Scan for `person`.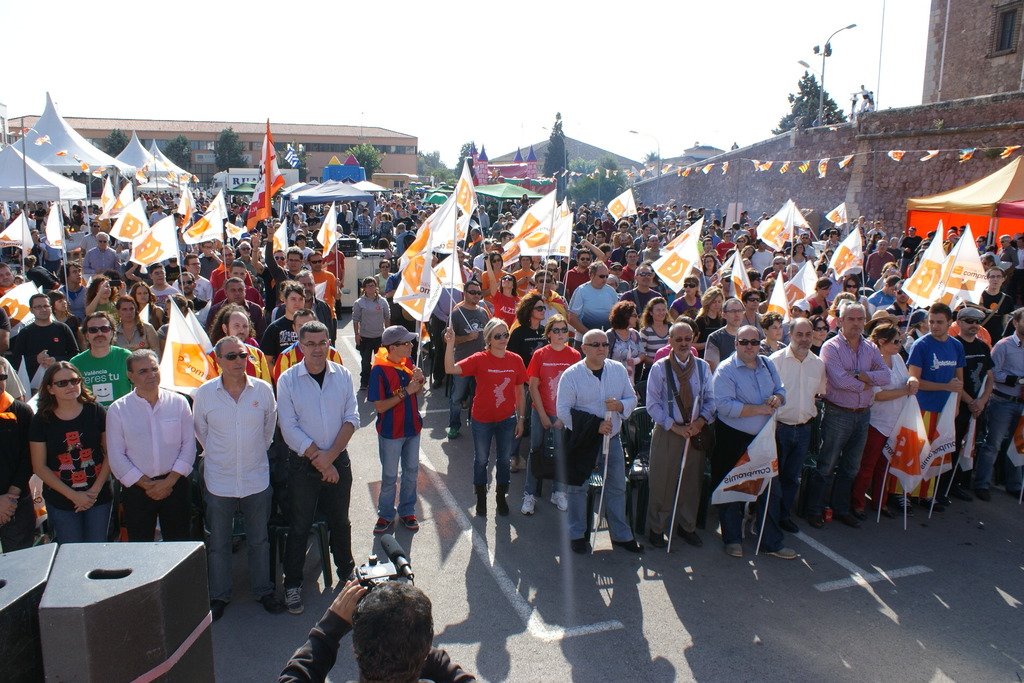
Scan result: <region>302, 218, 317, 237</region>.
